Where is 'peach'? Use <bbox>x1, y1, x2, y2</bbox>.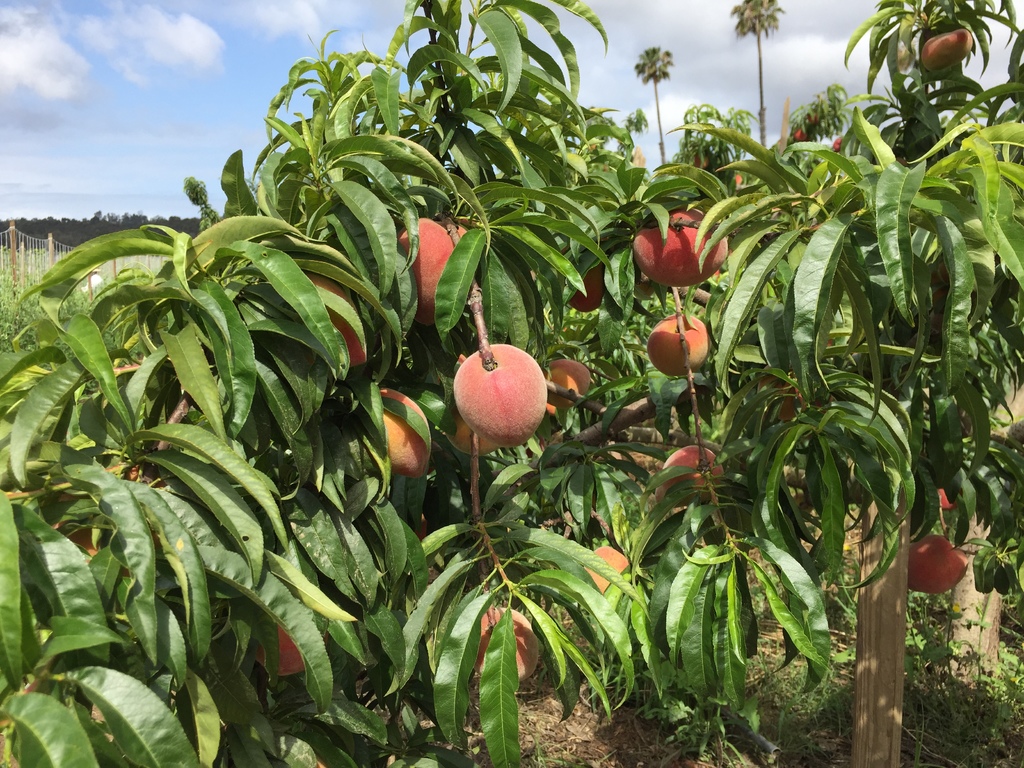
<bbox>253, 625, 325, 677</bbox>.
